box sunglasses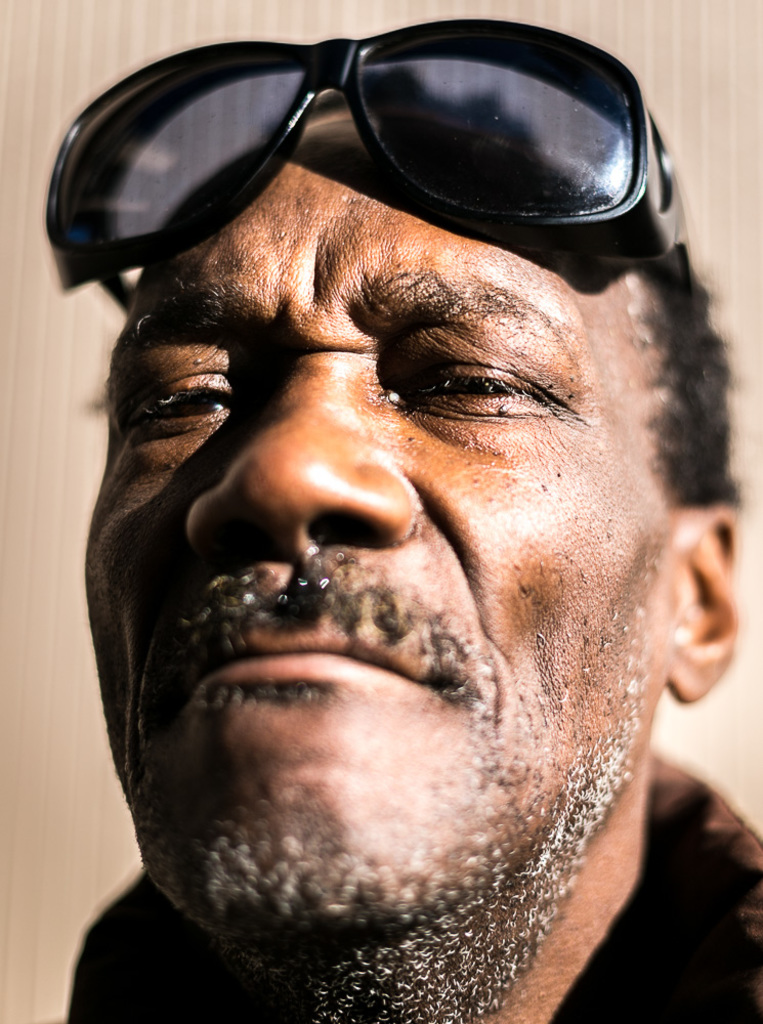
(x1=47, y1=14, x2=691, y2=312)
